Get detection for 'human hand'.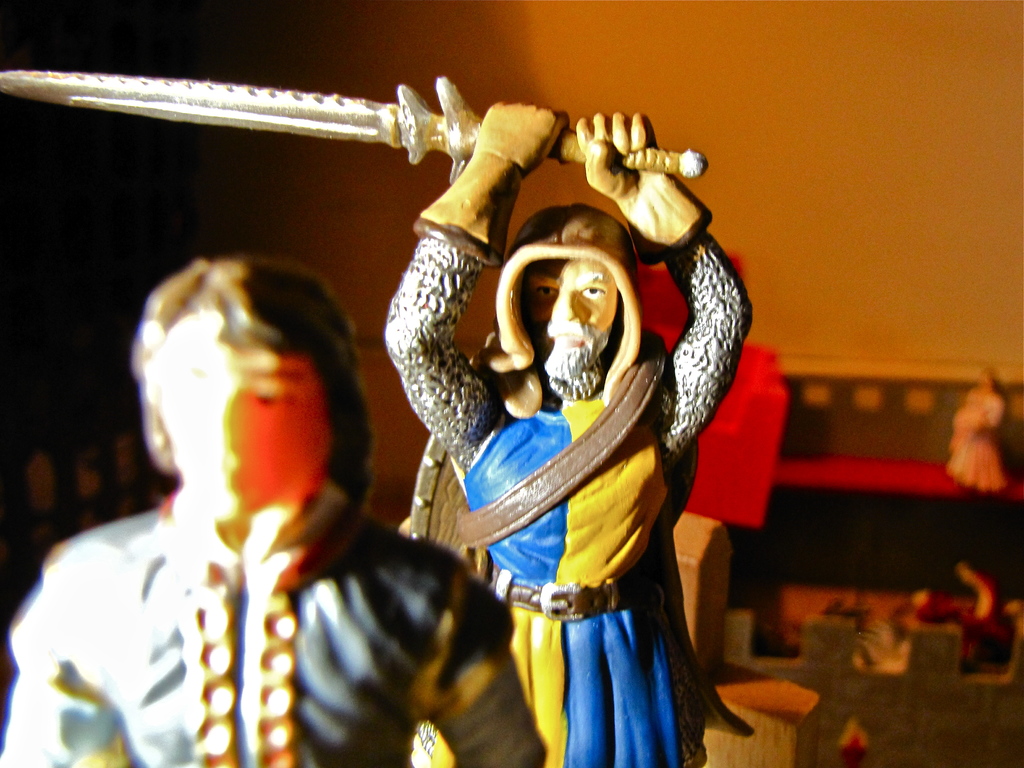
Detection: l=470, t=98, r=568, b=177.
